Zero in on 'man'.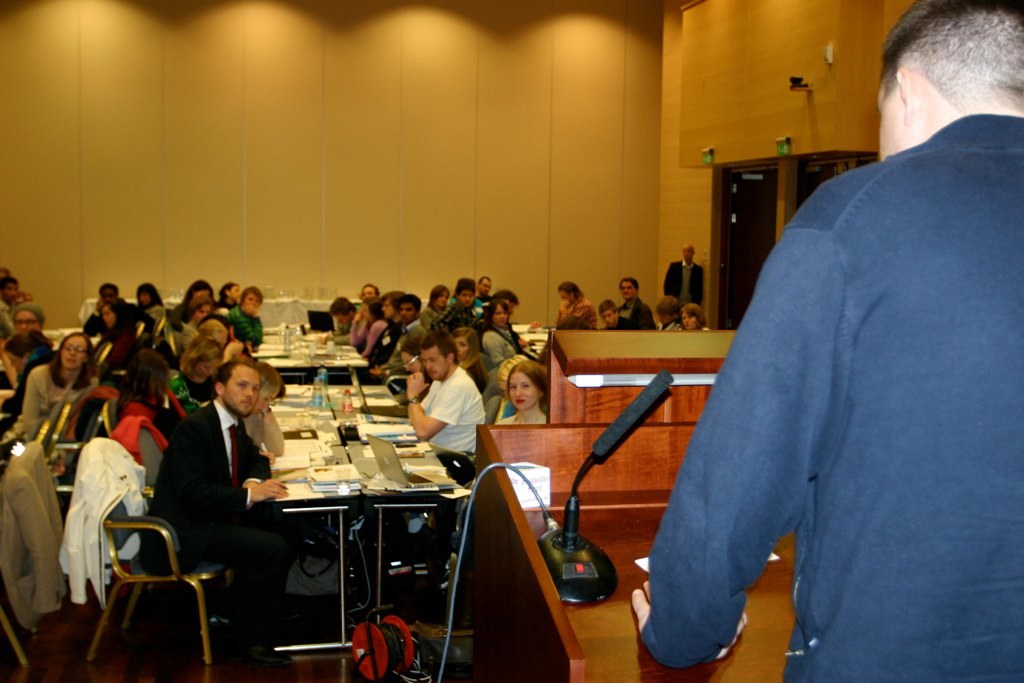
Zeroed in: box=[410, 330, 486, 453].
